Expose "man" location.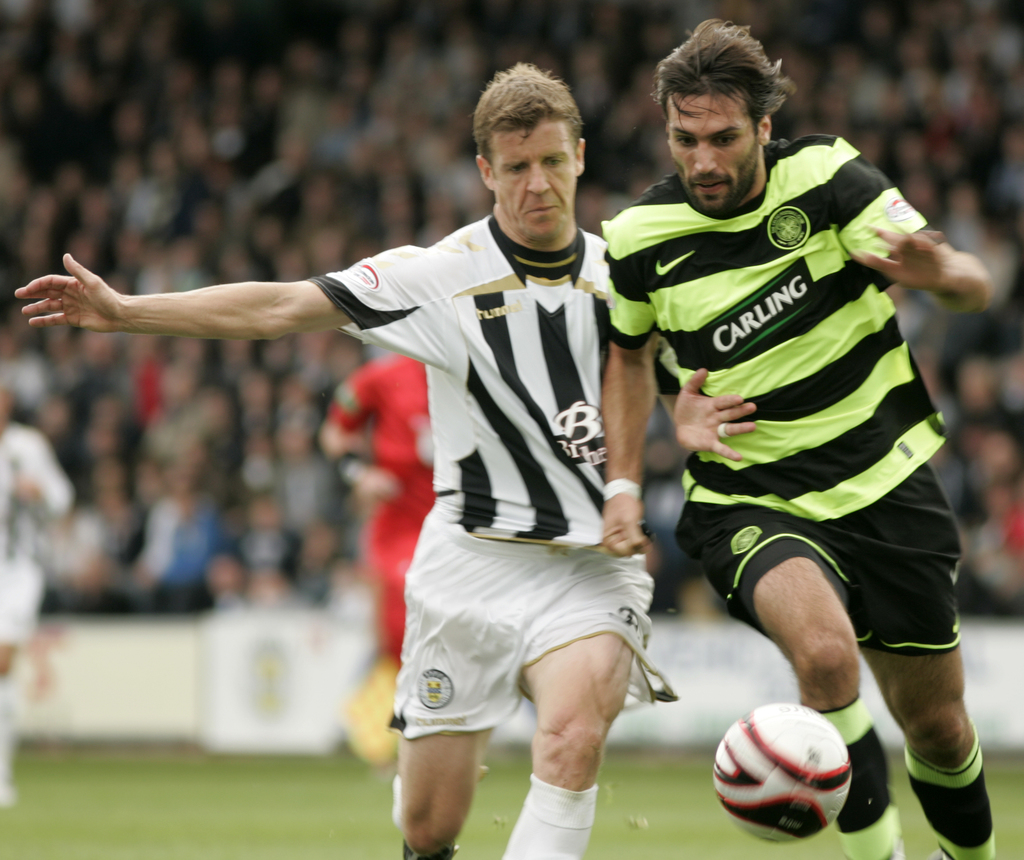
Exposed at (599,17,999,859).
